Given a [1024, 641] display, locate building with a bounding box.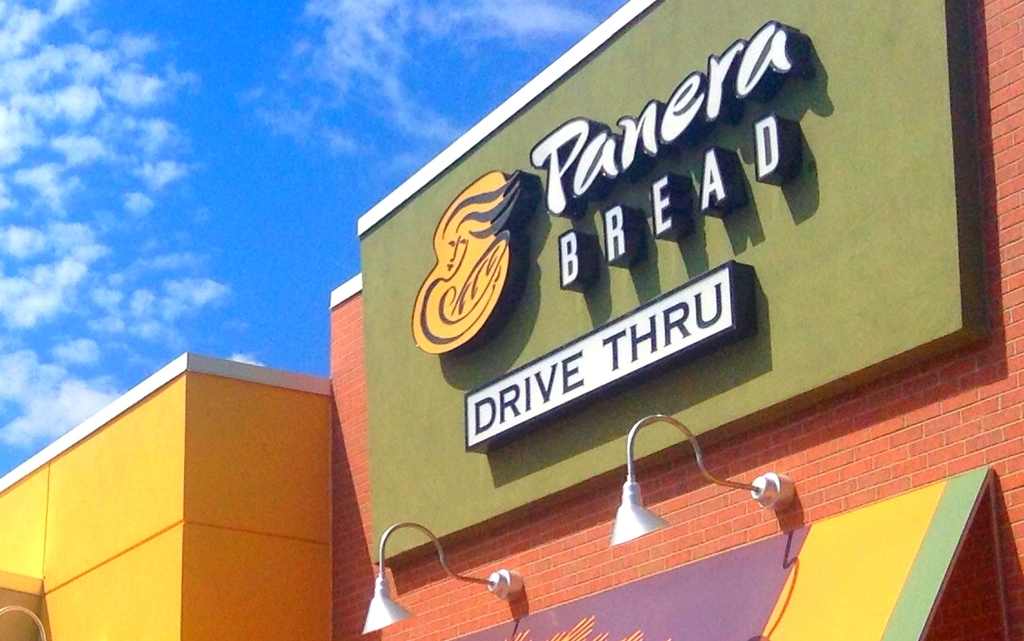
Located: [0,354,333,640].
